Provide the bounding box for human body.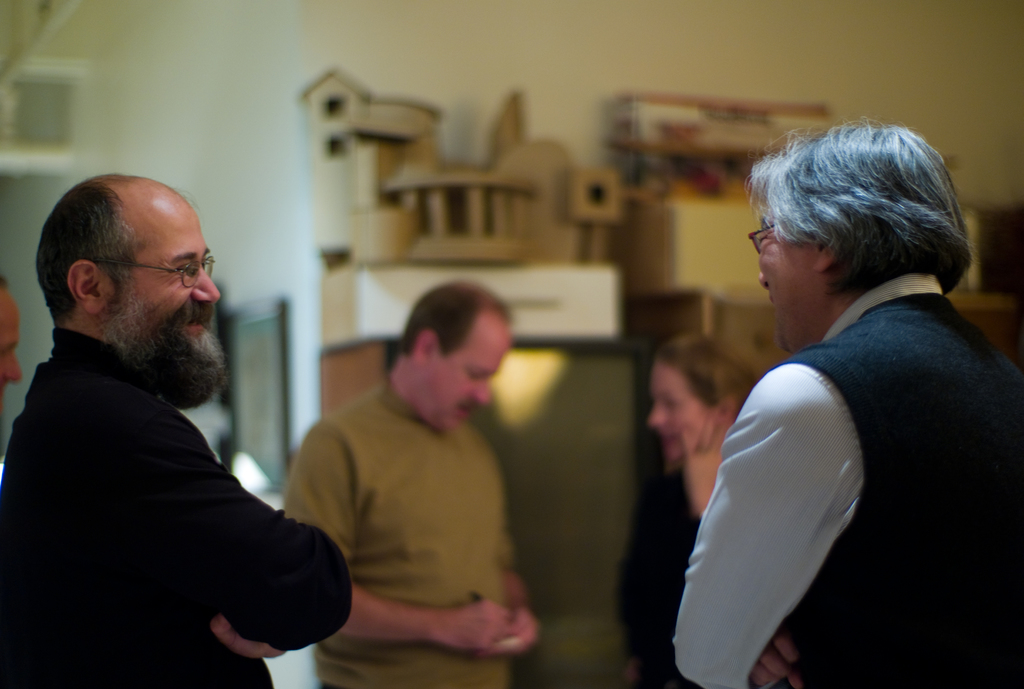
bbox=[631, 108, 1002, 688].
